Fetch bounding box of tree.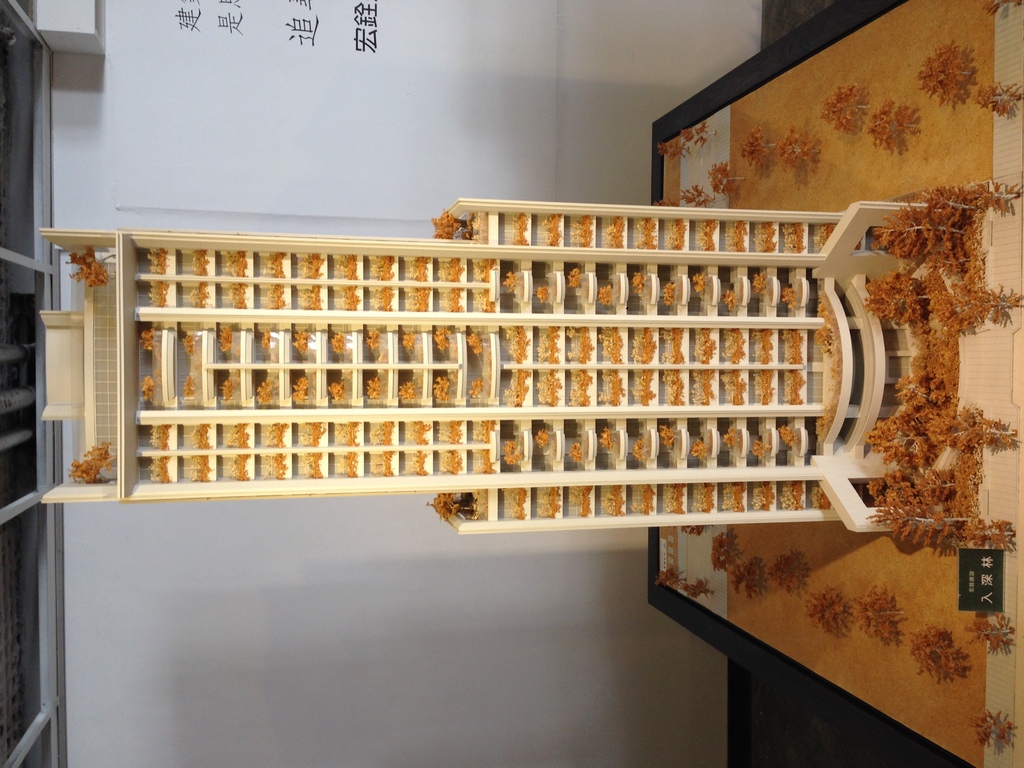
Bbox: [738,132,773,173].
